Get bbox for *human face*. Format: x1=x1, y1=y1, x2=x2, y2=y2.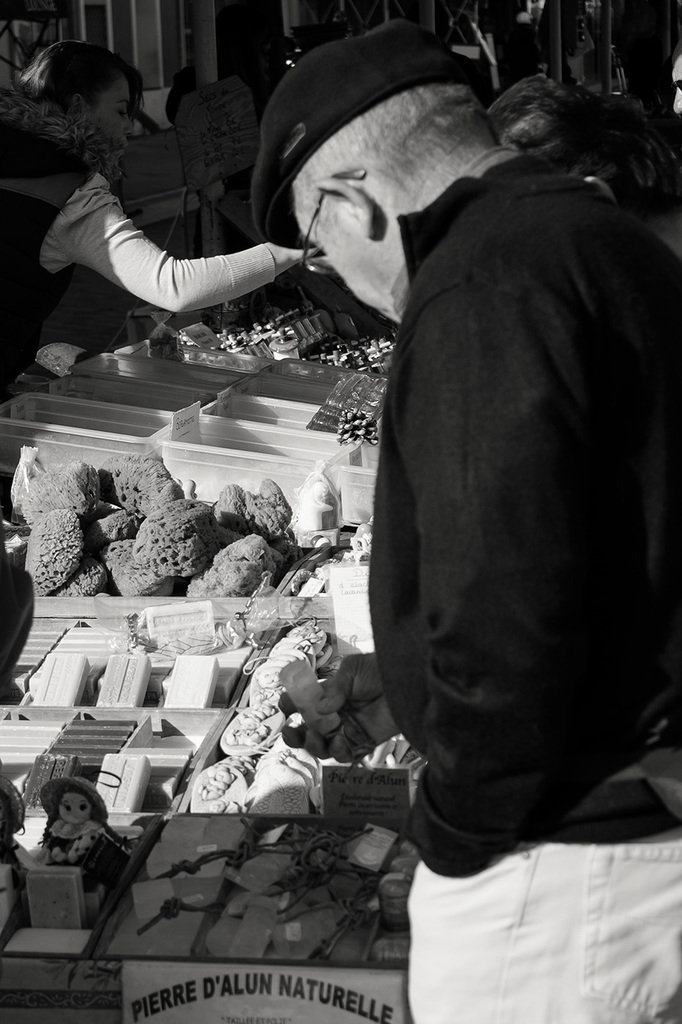
x1=667, y1=53, x2=681, y2=118.
